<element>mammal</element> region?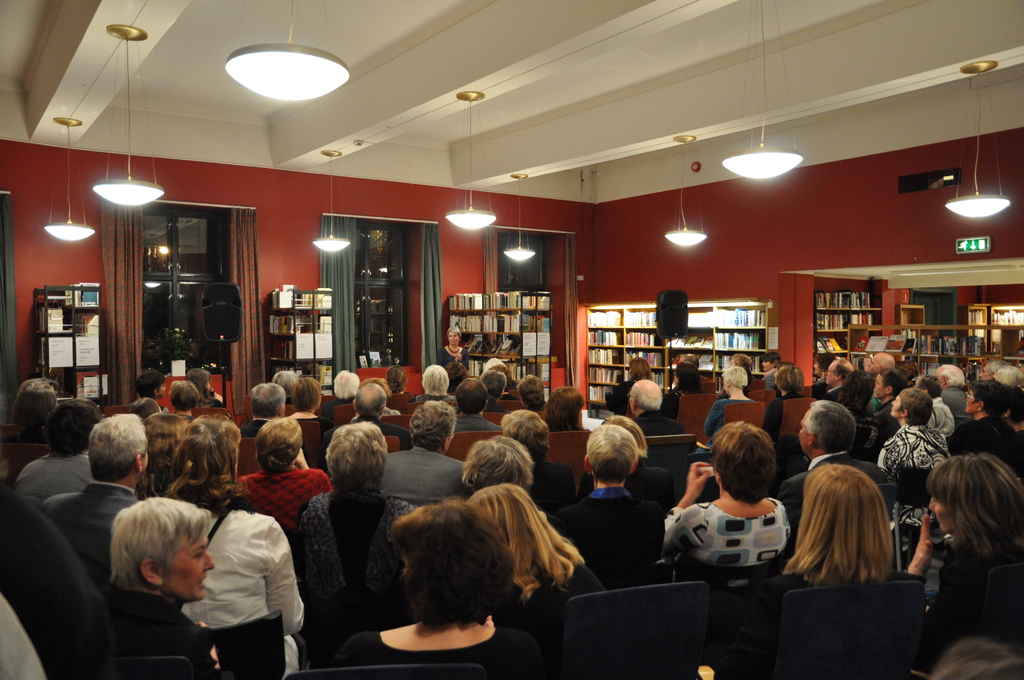
left=993, top=364, right=1023, bottom=392
